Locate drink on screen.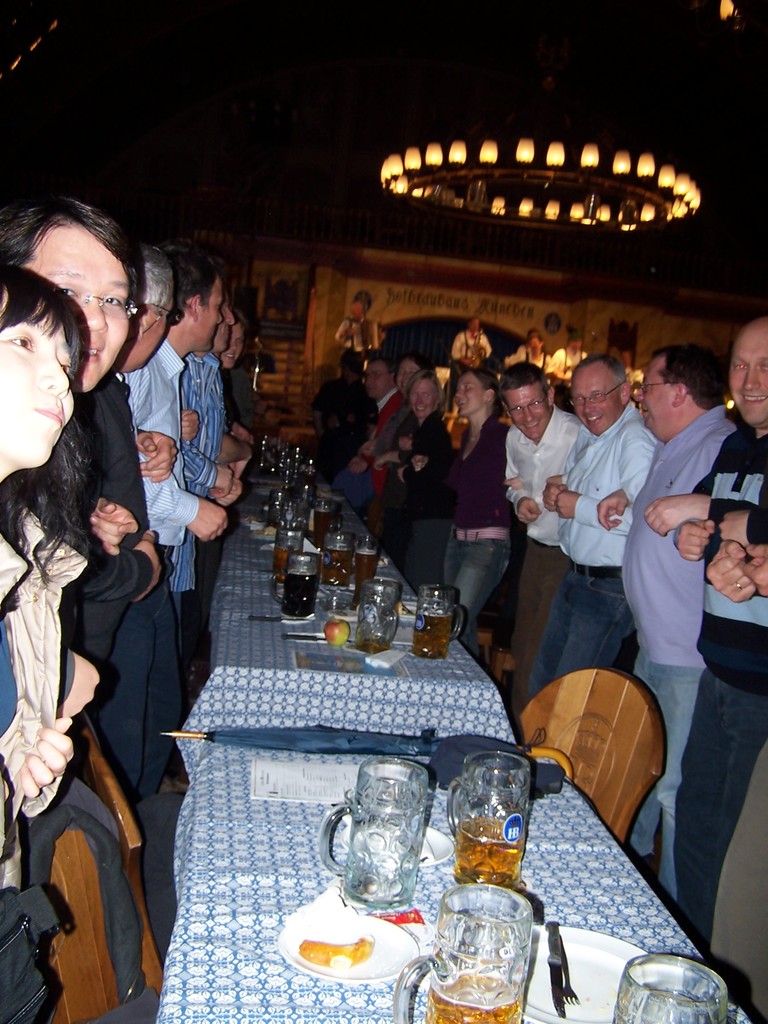
On screen at BBox(456, 817, 525, 883).
